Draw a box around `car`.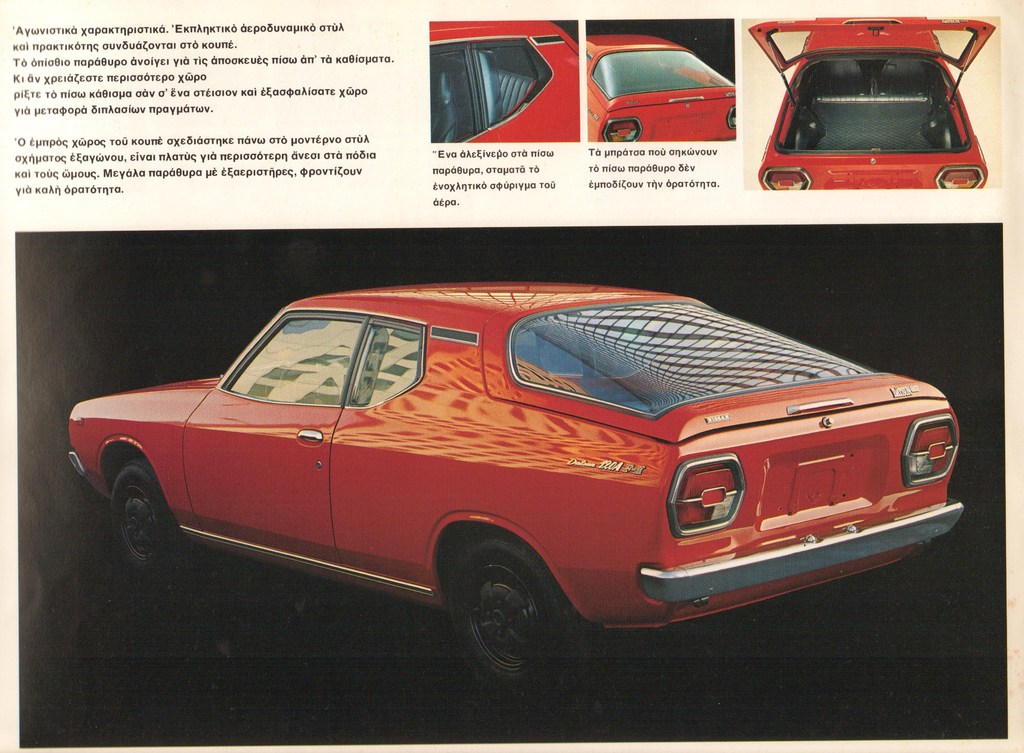
[x1=737, y1=8, x2=990, y2=191].
